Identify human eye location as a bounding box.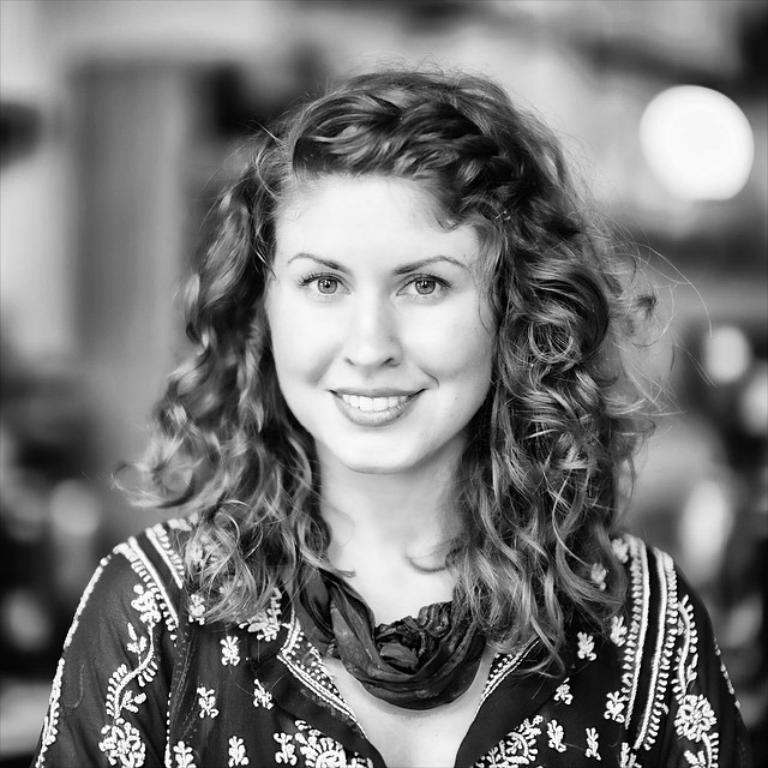
<box>293,268,352,302</box>.
